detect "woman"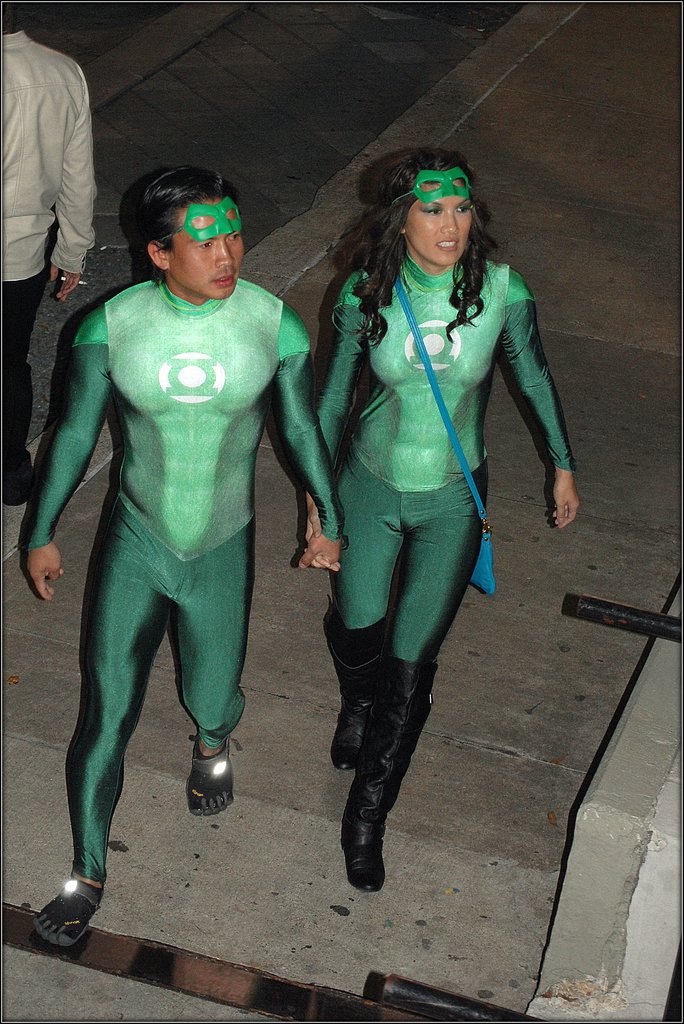
(296,150,582,899)
